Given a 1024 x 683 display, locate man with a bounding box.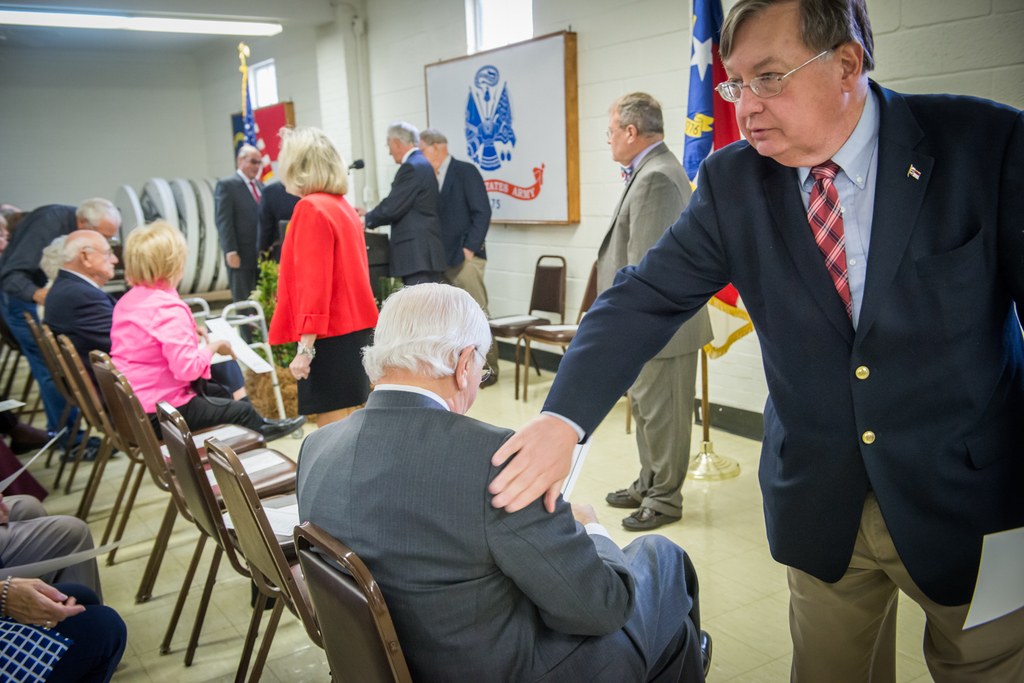
Located: x1=296, y1=283, x2=712, y2=682.
